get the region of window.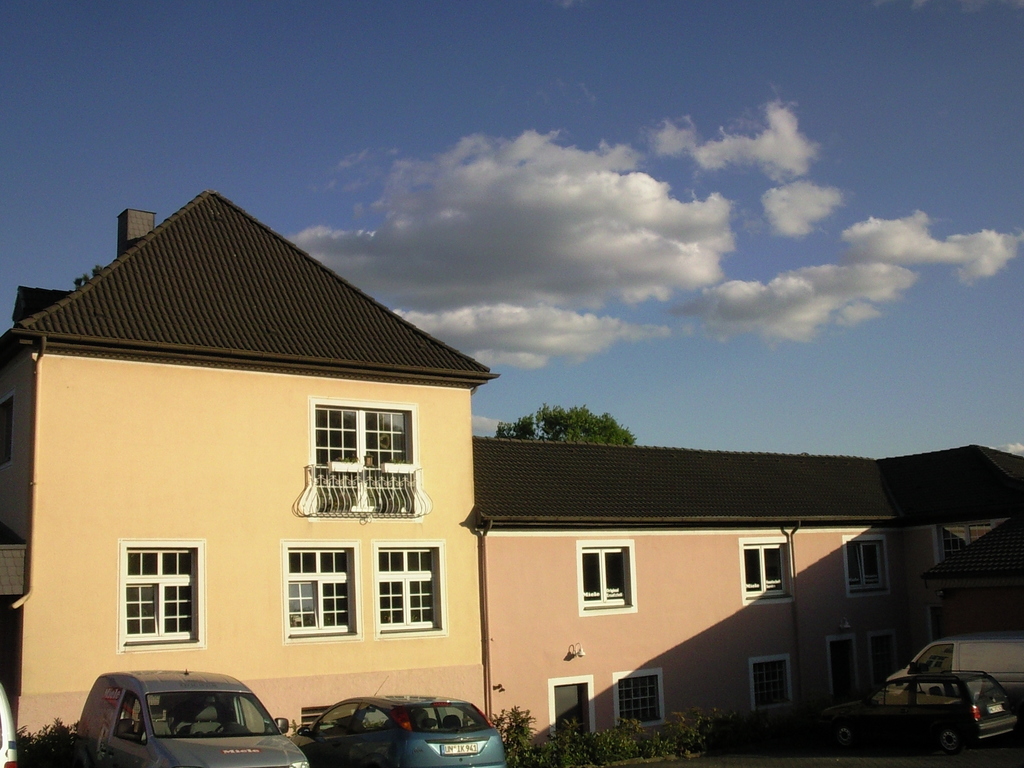
pyautogui.locateOnScreen(847, 538, 903, 595).
